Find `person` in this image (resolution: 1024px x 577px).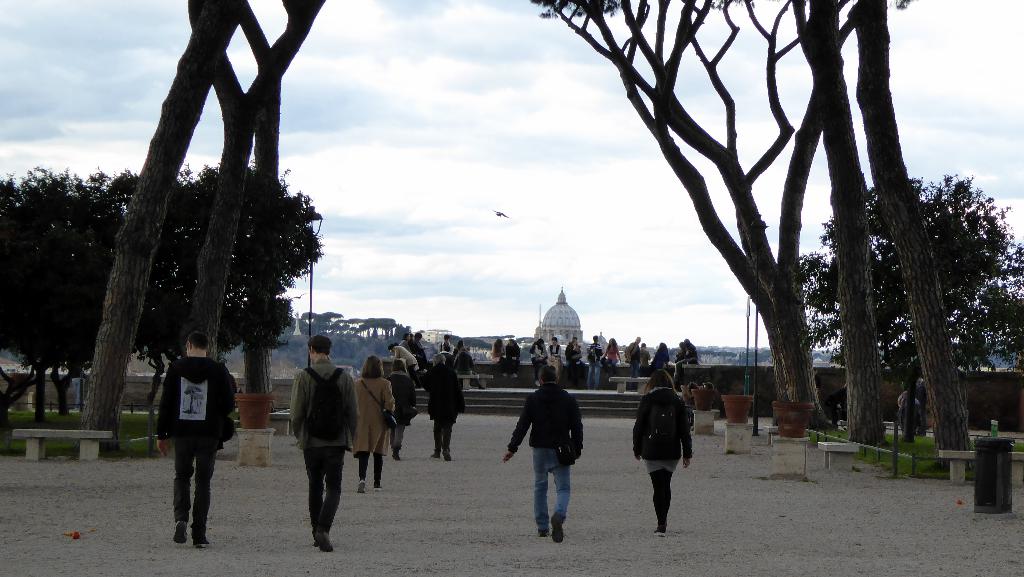
[345,358,396,496].
